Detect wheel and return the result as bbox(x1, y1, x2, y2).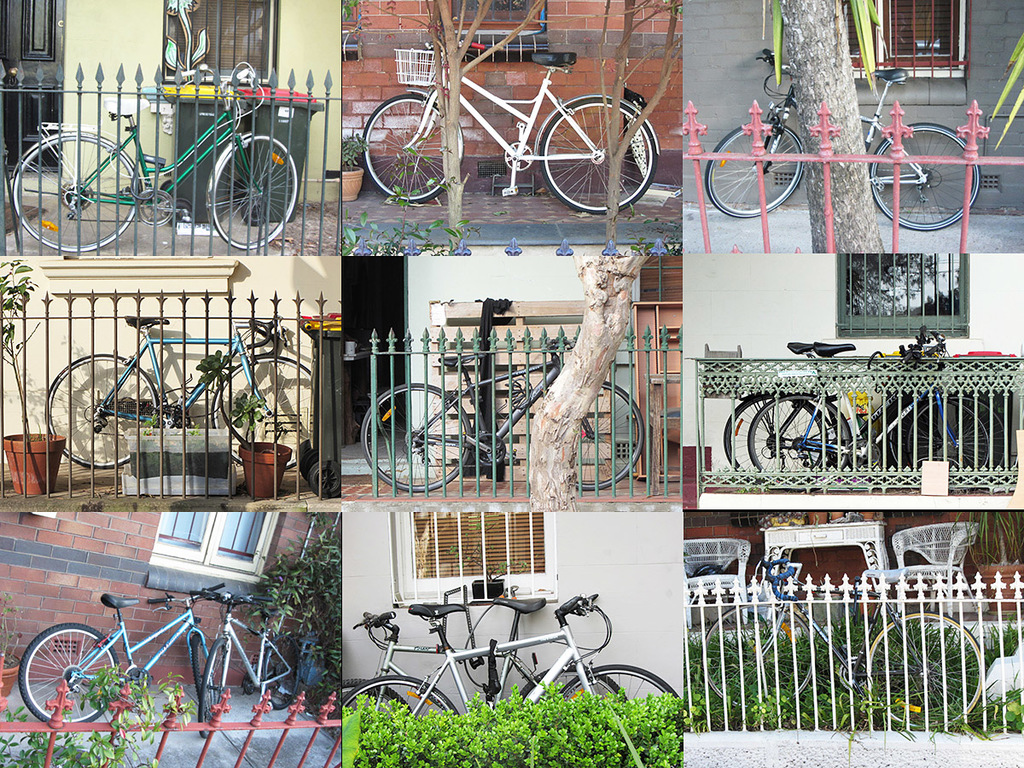
bbox(42, 349, 162, 481).
